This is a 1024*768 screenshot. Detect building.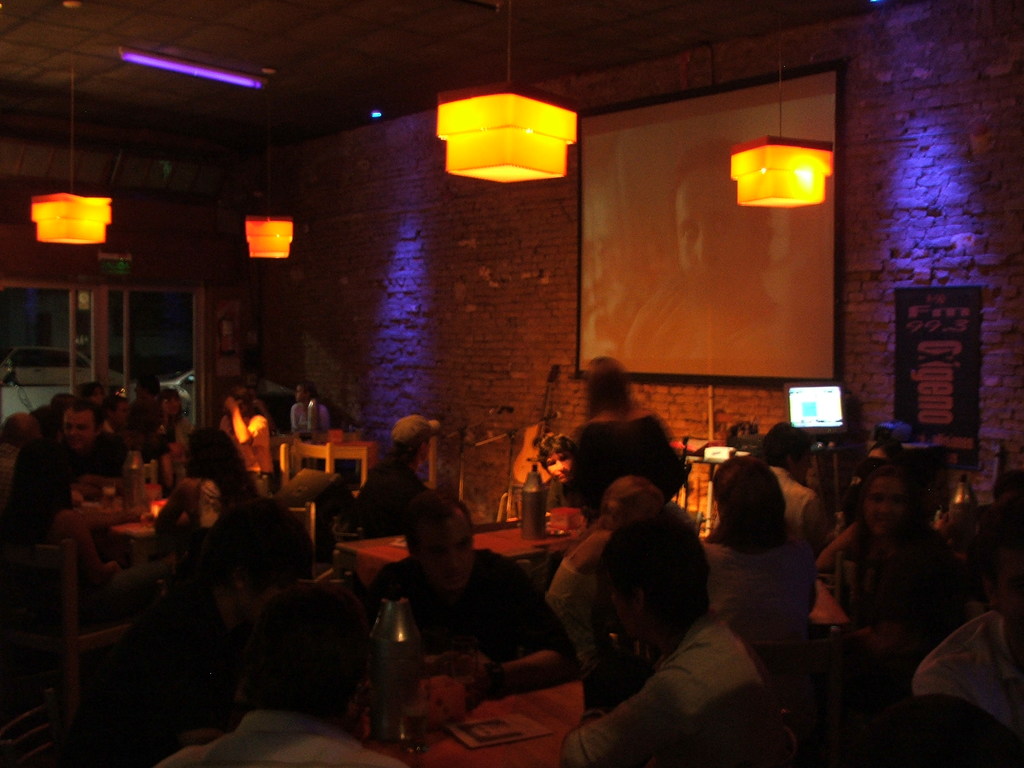
select_region(0, 0, 1023, 767).
